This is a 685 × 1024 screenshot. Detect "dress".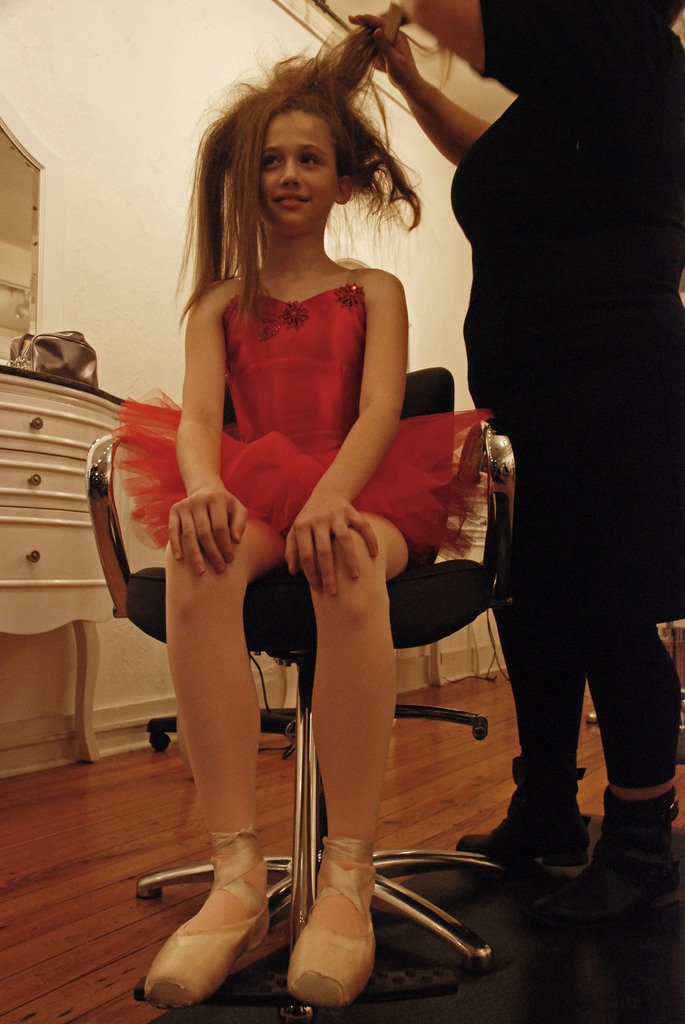
Rect(168, 156, 450, 605).
